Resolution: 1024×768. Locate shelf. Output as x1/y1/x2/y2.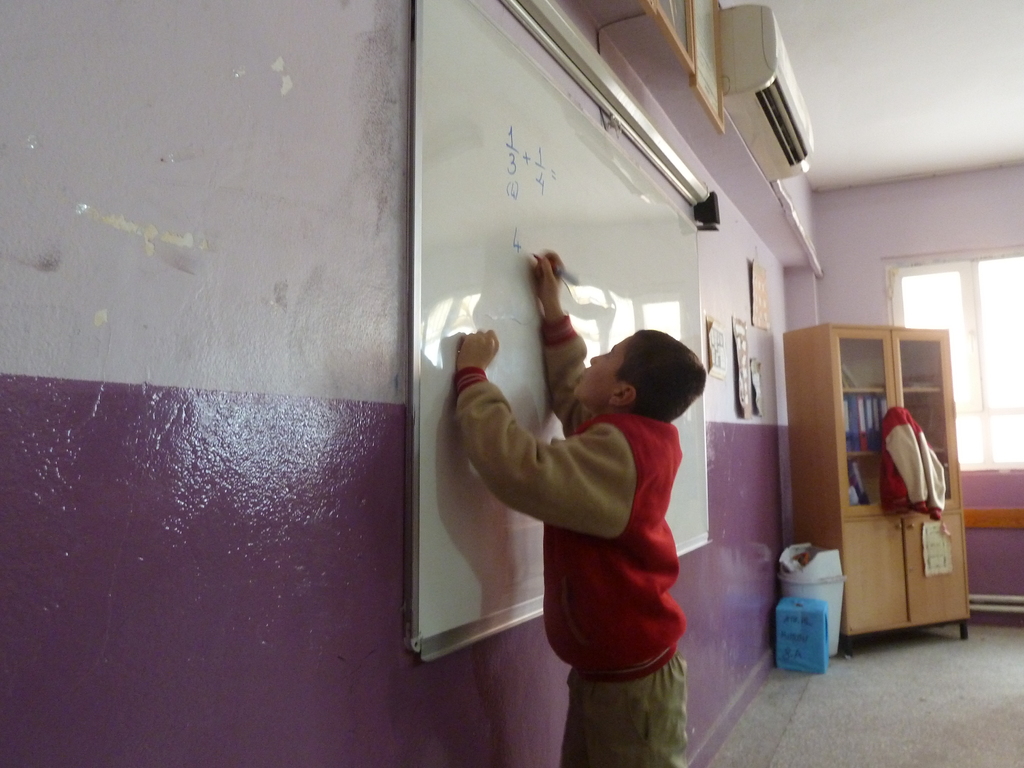
780/322/972/640.
